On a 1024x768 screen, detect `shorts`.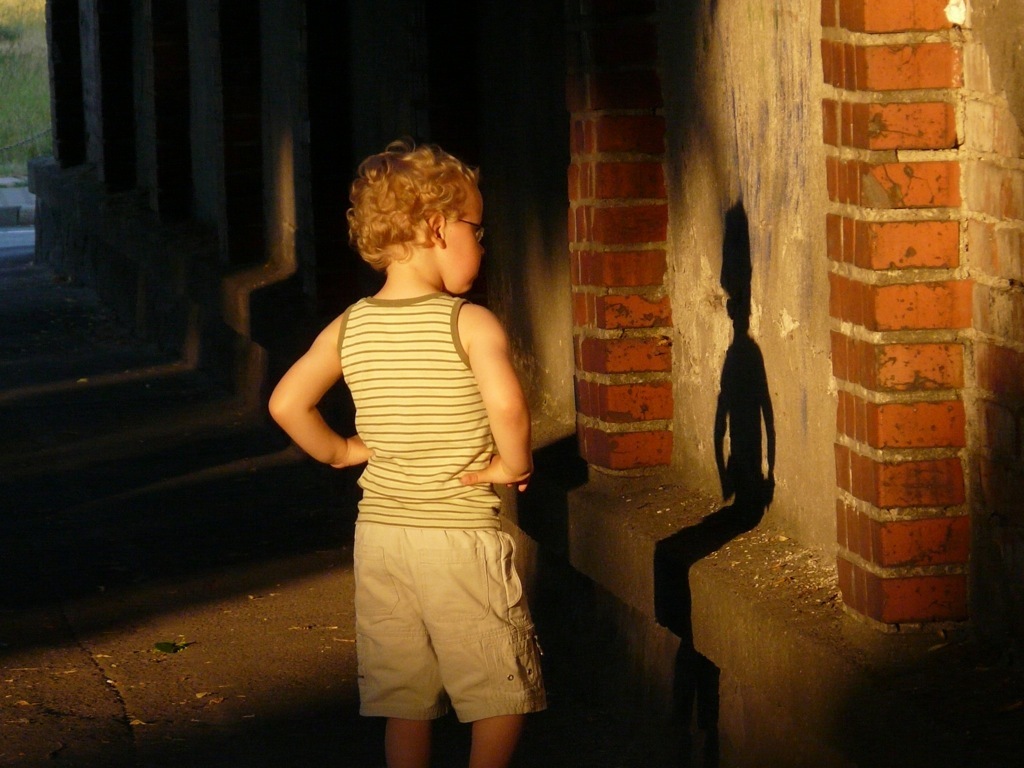
select_region(343, 559, 527, 732).
